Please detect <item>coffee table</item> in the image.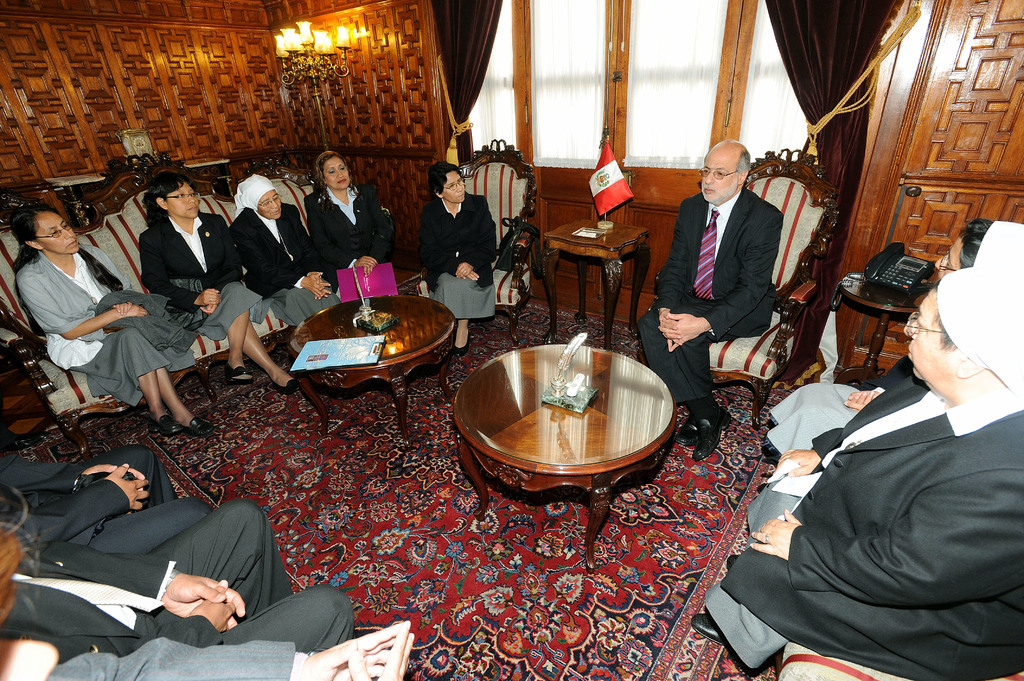
295,293,456,447.
